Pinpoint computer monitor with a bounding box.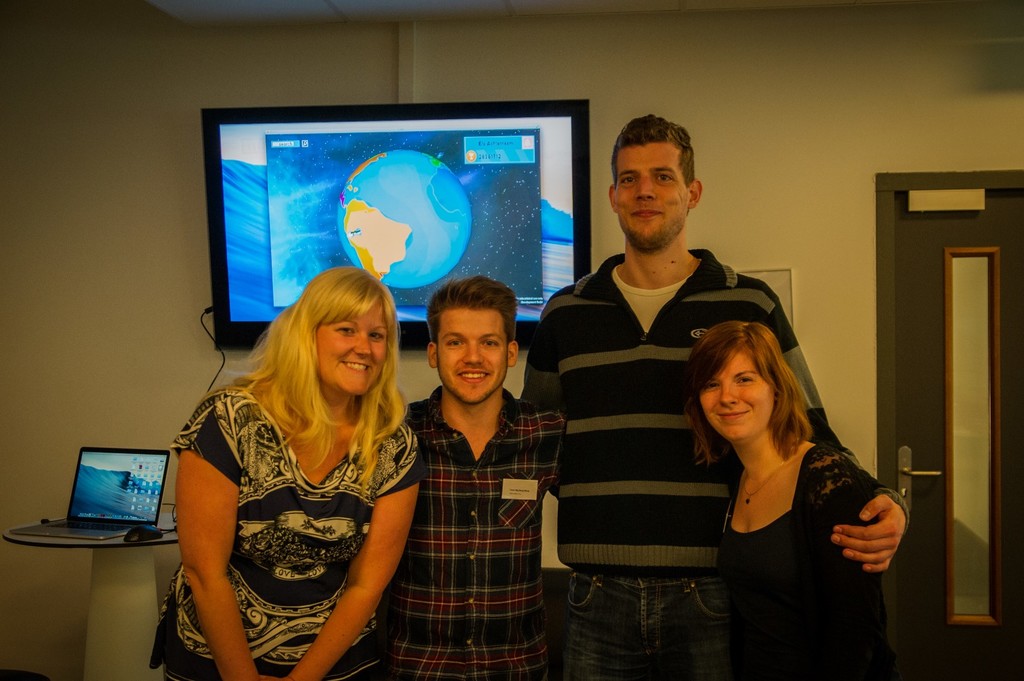
54,452,168,539.
